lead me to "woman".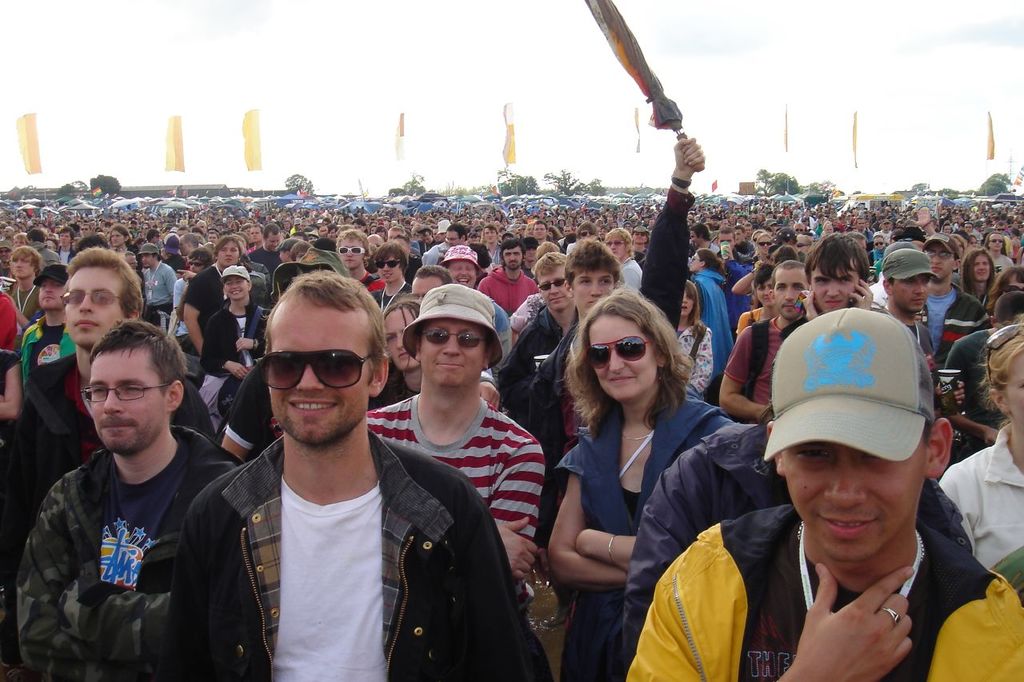
Lead to 694,248,738,404.
